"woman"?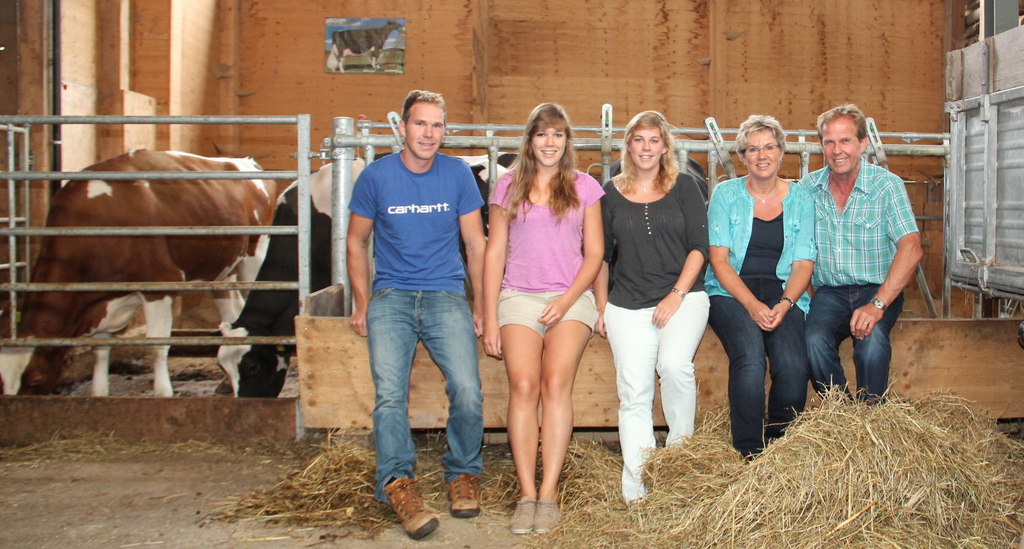
594:108:705:505
